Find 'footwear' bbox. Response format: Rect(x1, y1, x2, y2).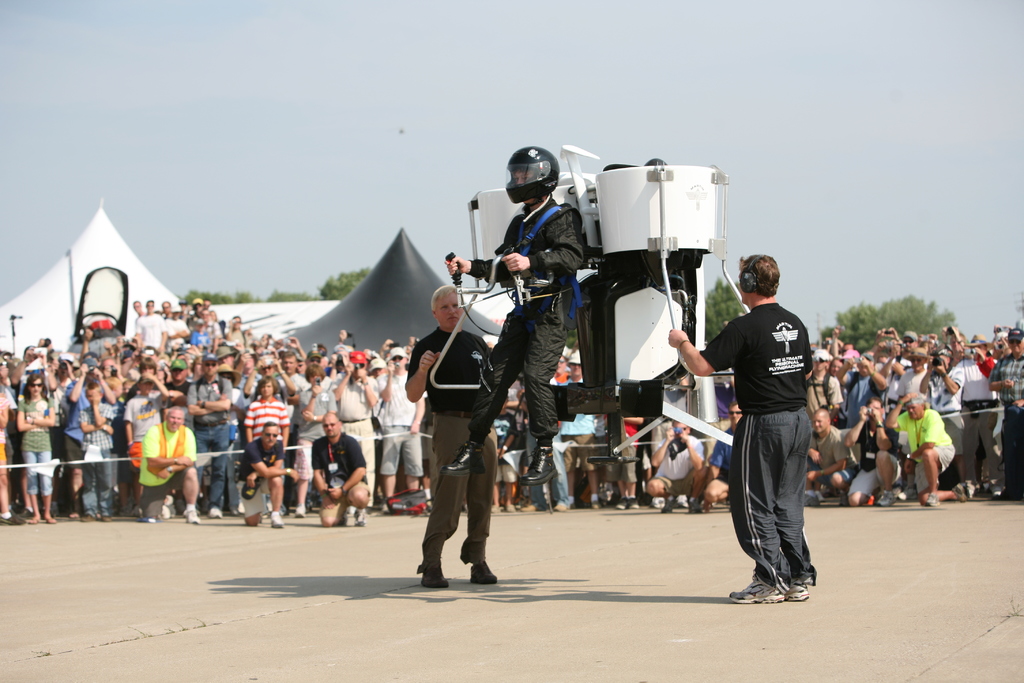
Rect(924, 491, 939, 509).
